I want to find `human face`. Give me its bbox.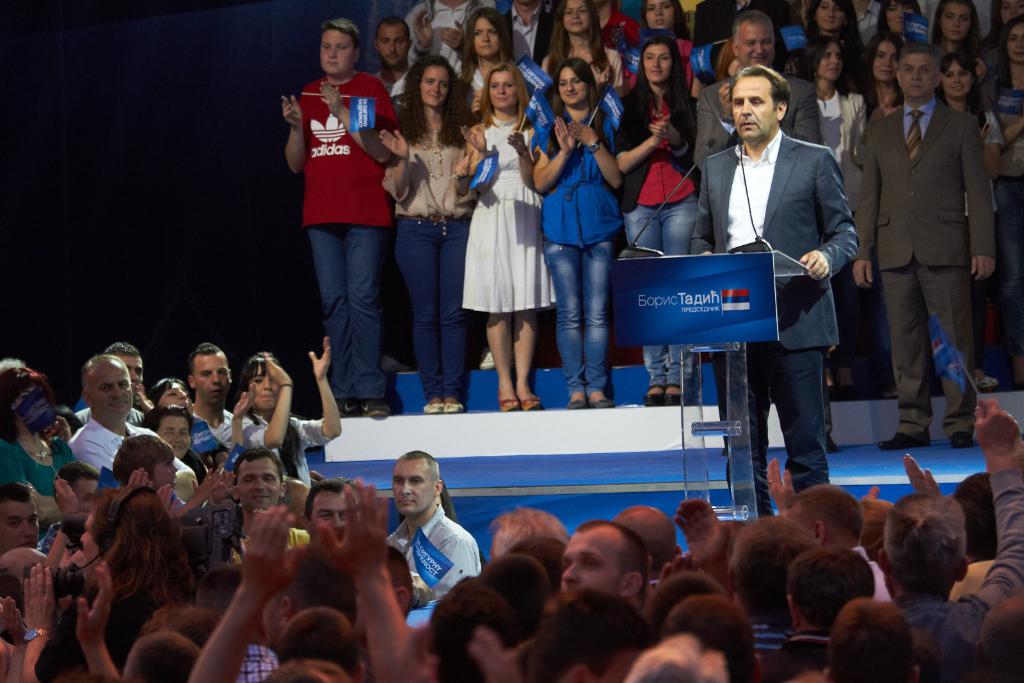
rect(893, 49, 940, 96).
